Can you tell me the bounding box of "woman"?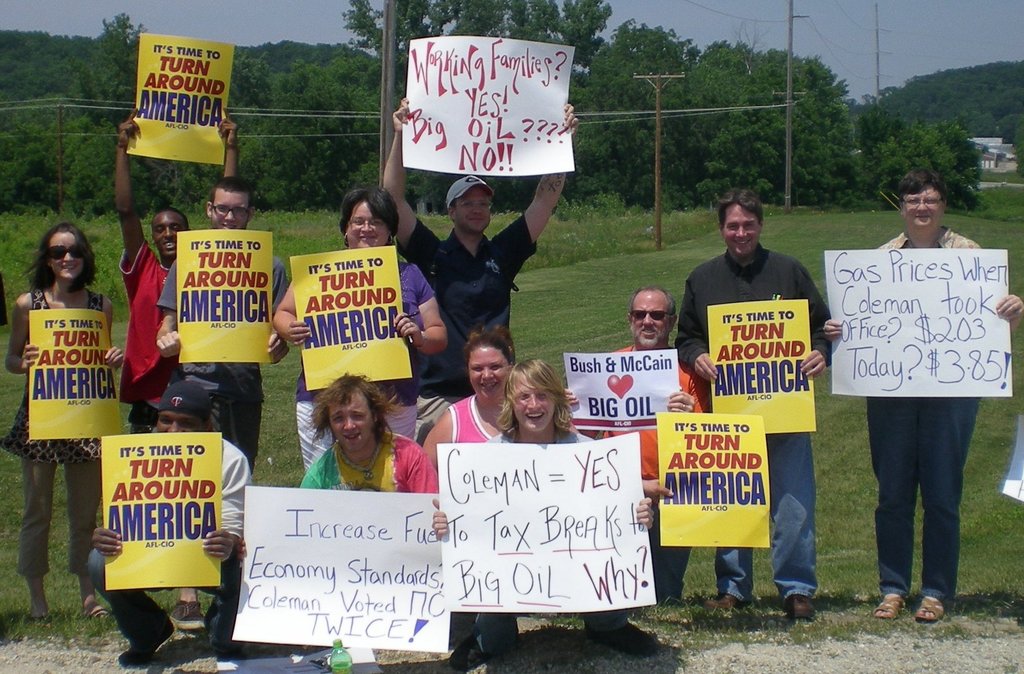
bbox=[422, 324, 578, 468].
